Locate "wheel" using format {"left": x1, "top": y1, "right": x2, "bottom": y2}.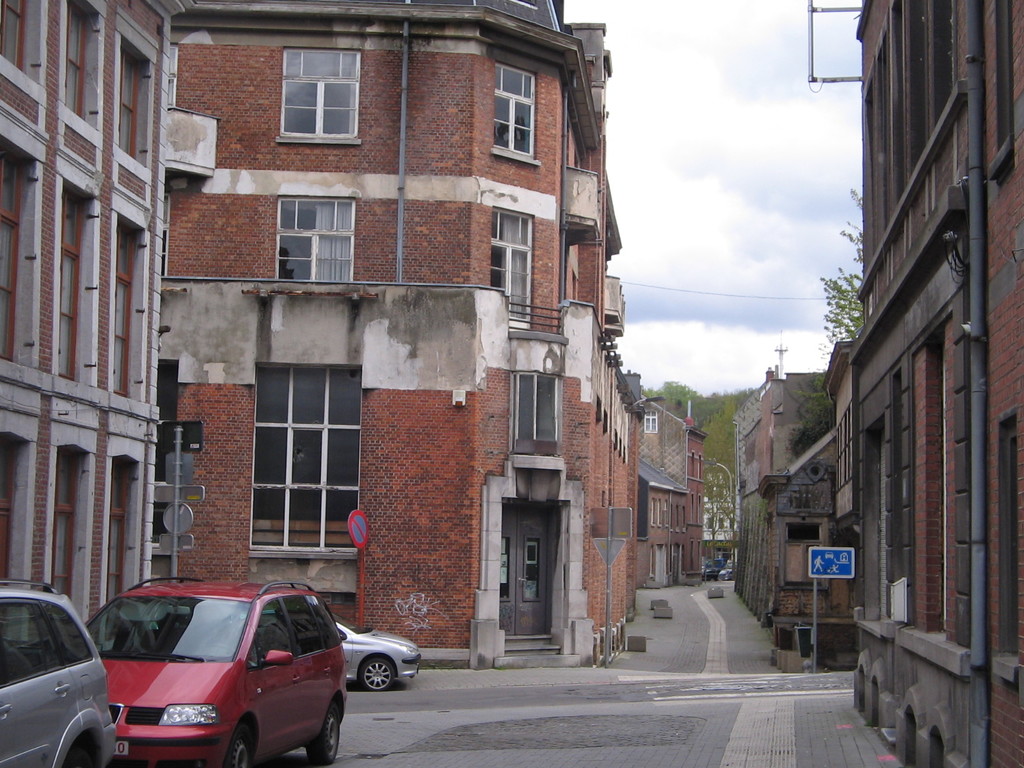
{"left": 221, "top": 725, "right": 257, "bottom": 767}.
